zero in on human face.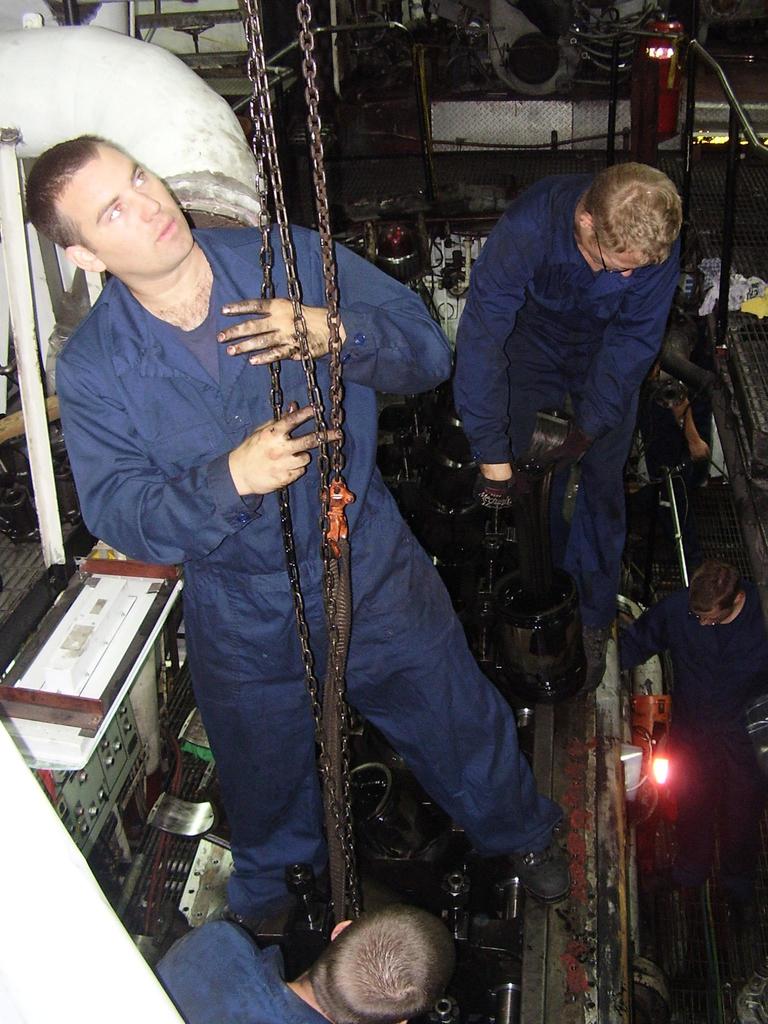
Zeroed in: (left=43, top=134, right=191, bottom=276).
